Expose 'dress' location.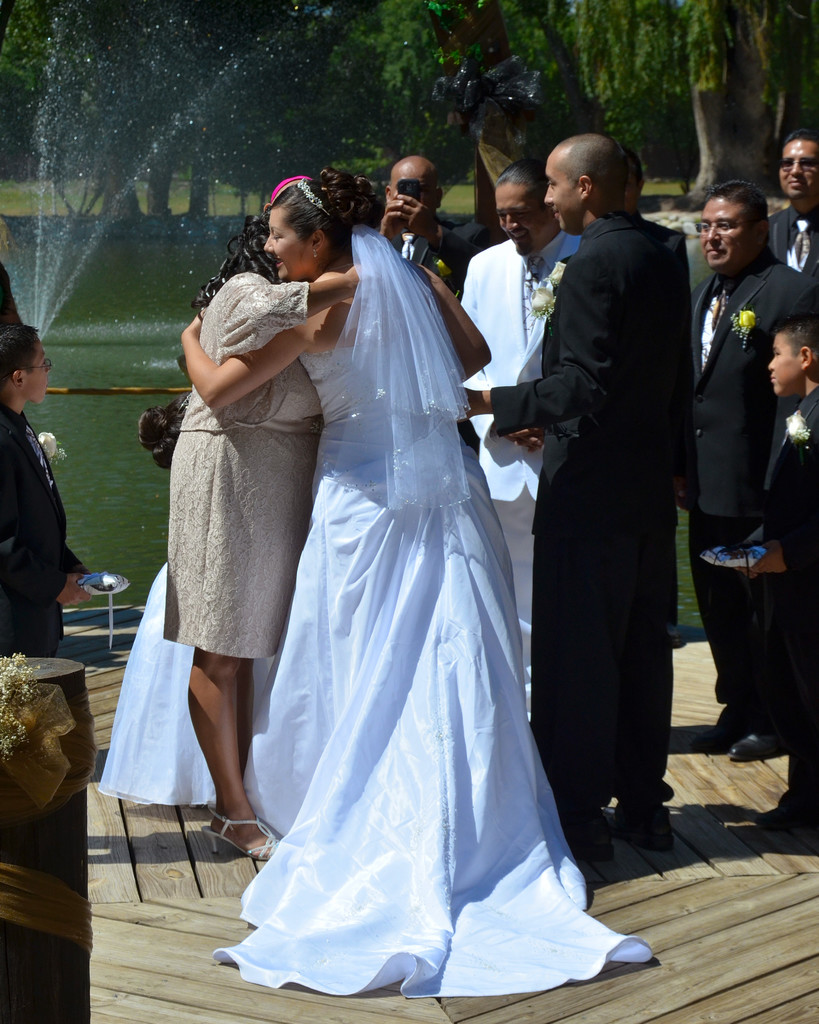
Exposed at [163, 361, 320, 659].
